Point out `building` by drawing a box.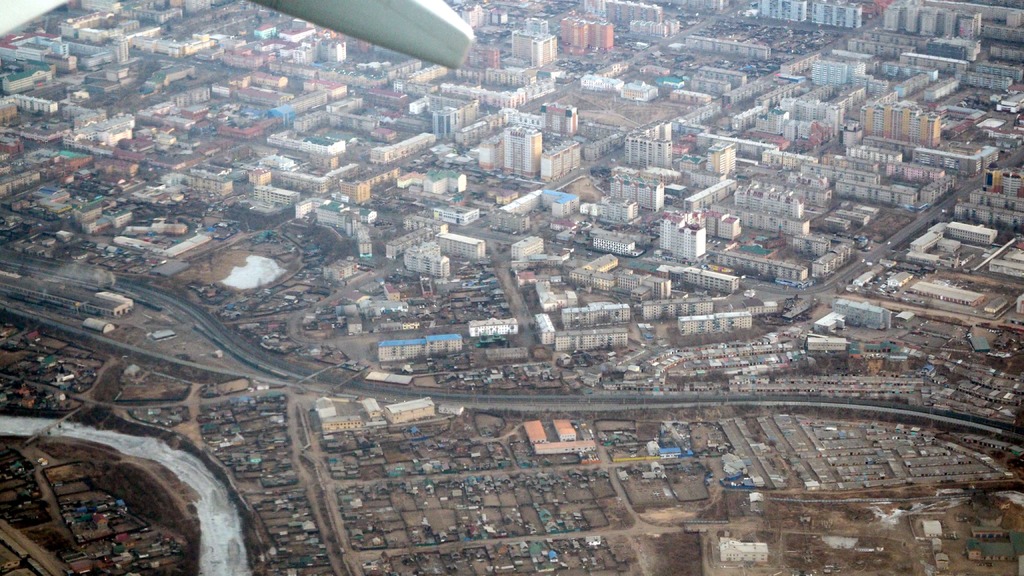
(513, 31, 556, 66).
